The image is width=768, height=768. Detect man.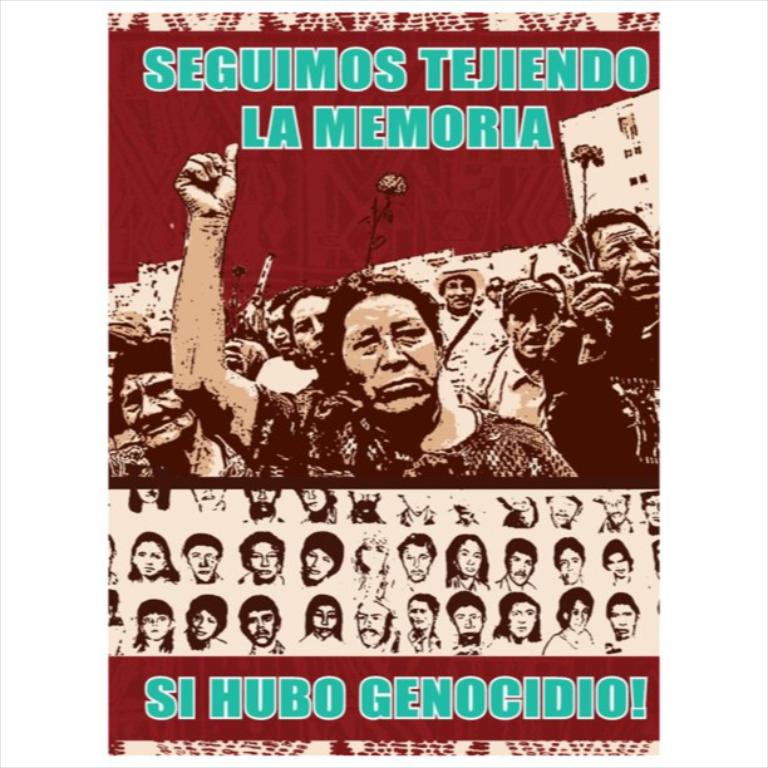
Detection: bbox=[494, 494, 540, 528].
